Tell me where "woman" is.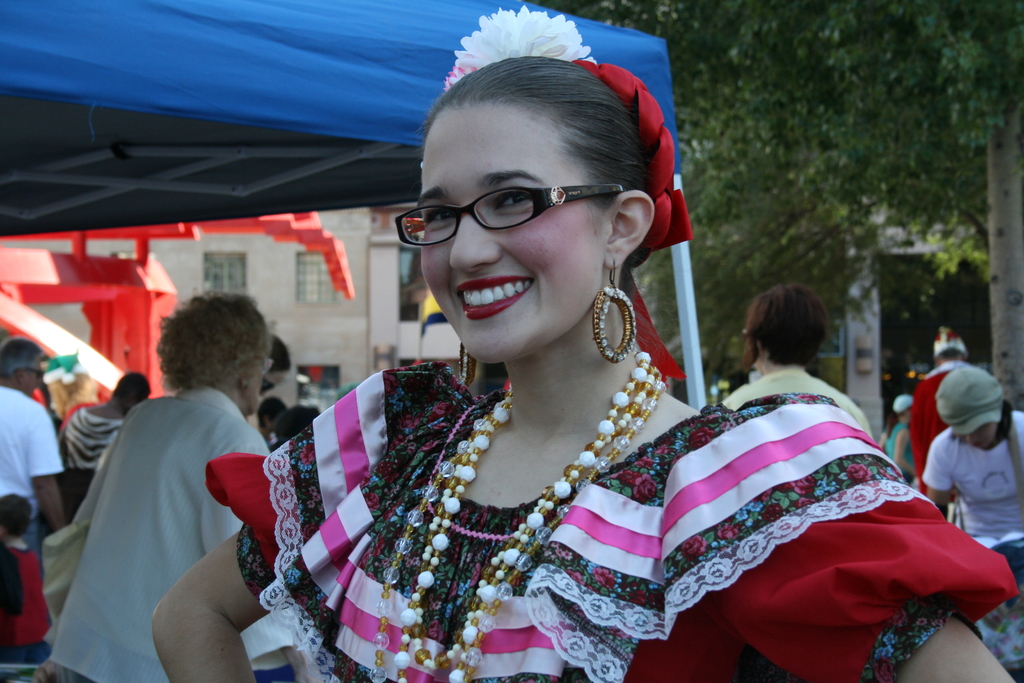
"woman" is at 47 290 275 682.
